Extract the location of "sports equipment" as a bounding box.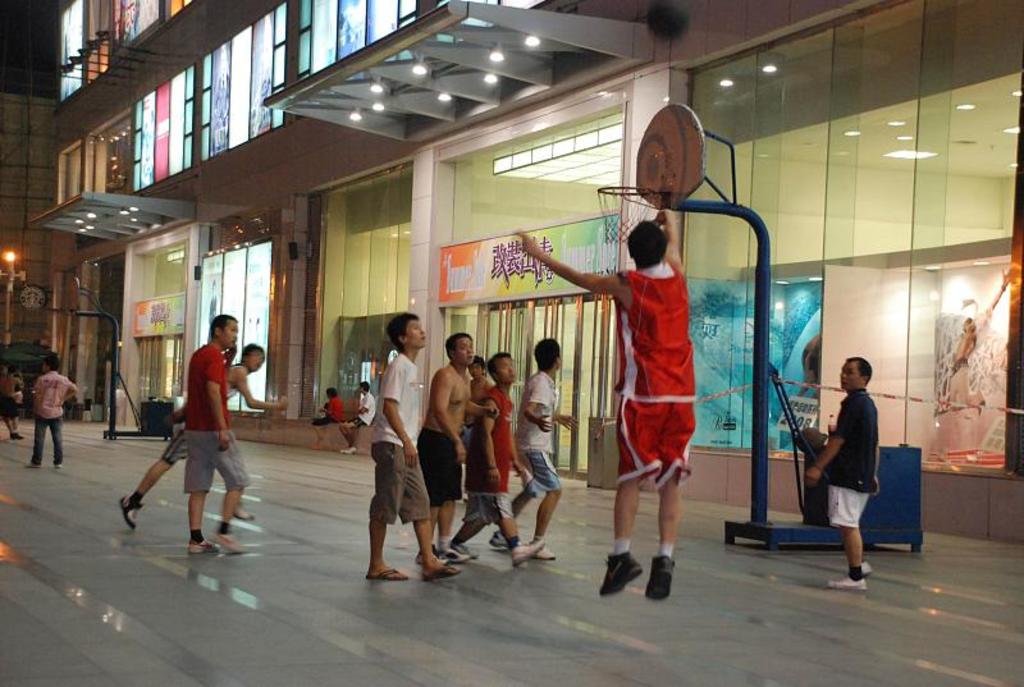
<region>596, 183, 669, 244</region>.
